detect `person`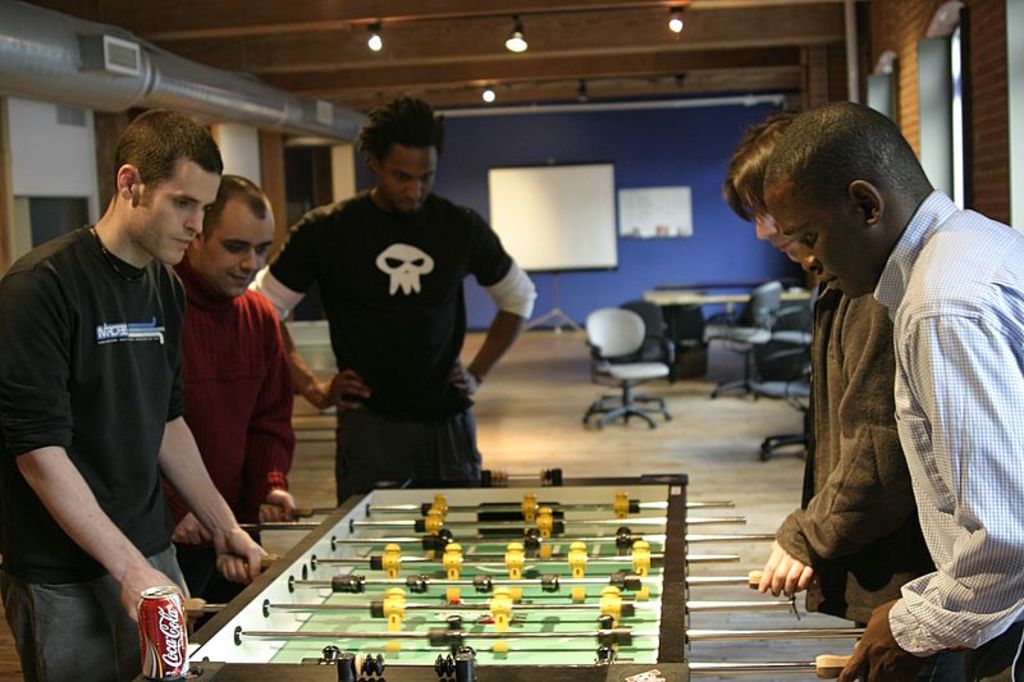
0/107/264/681
